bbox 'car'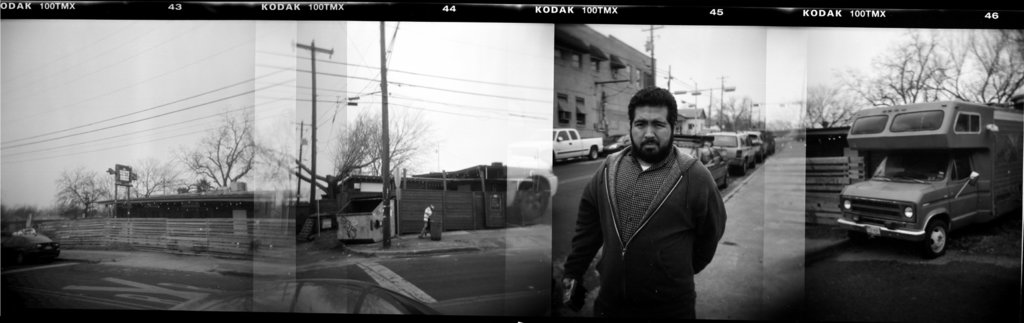
rect(671, 141, 737, 197)
